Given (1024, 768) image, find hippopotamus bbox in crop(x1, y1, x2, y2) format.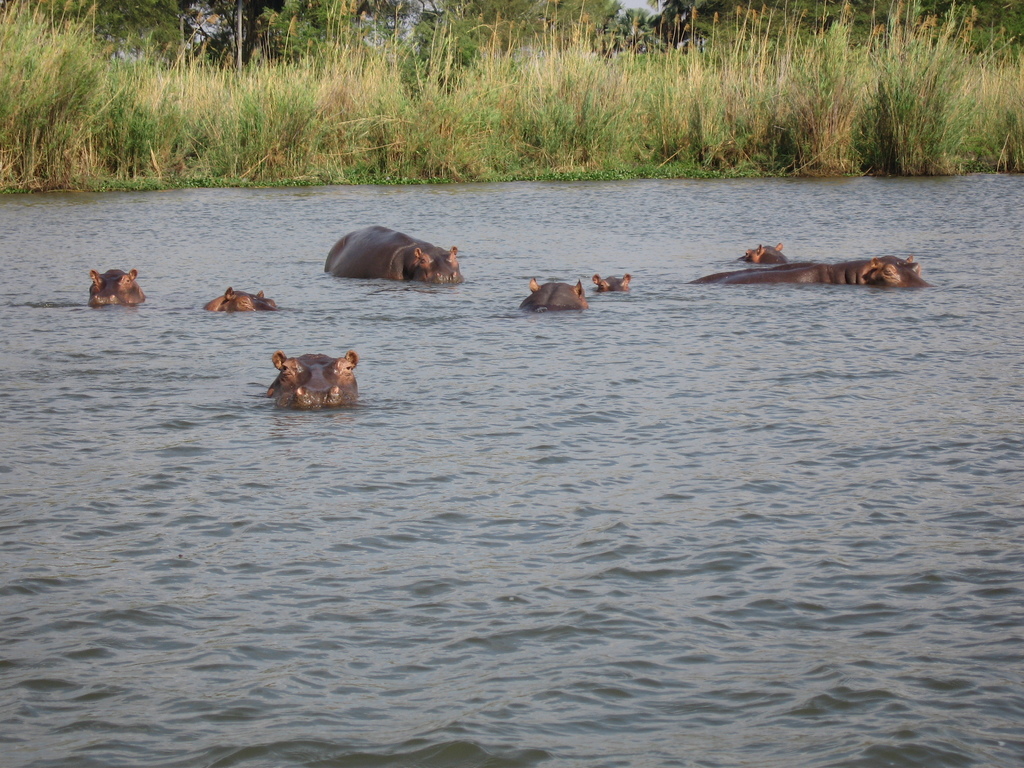
crop(324, 221, 467, 284).
